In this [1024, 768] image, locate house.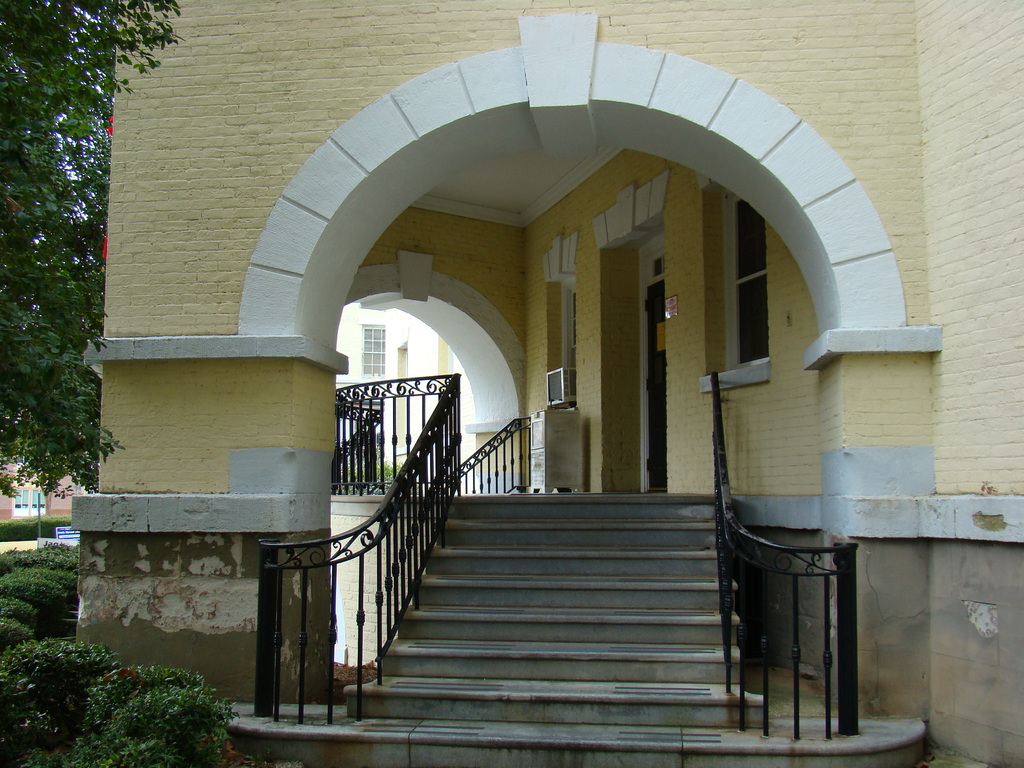
Bounding box: 334:298:479:514.
